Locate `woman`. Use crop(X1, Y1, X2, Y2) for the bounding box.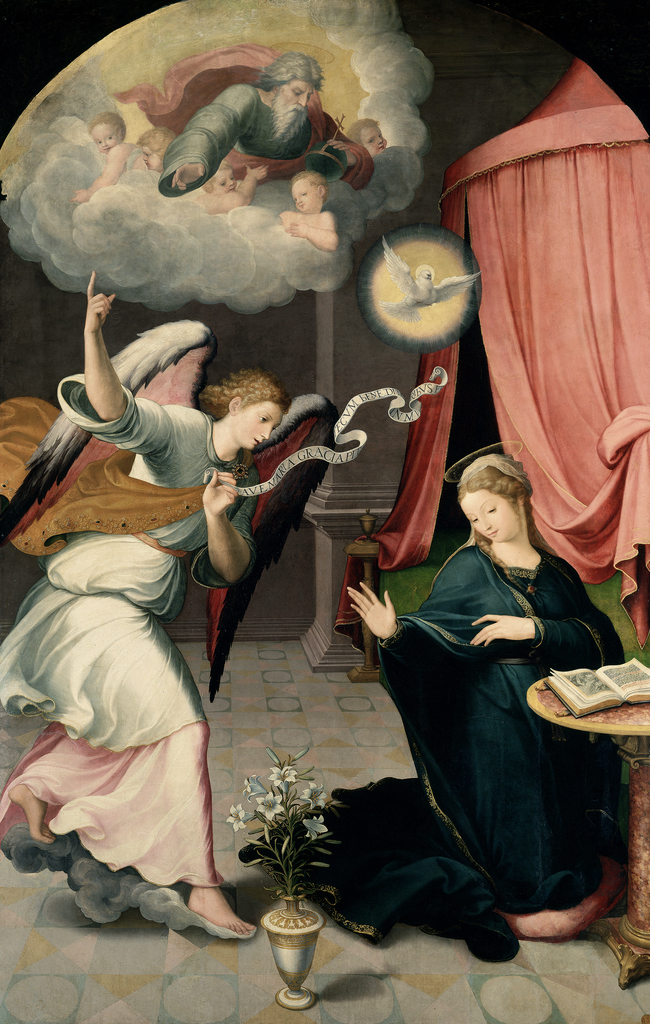
crop(242, 452, 629, 959).
